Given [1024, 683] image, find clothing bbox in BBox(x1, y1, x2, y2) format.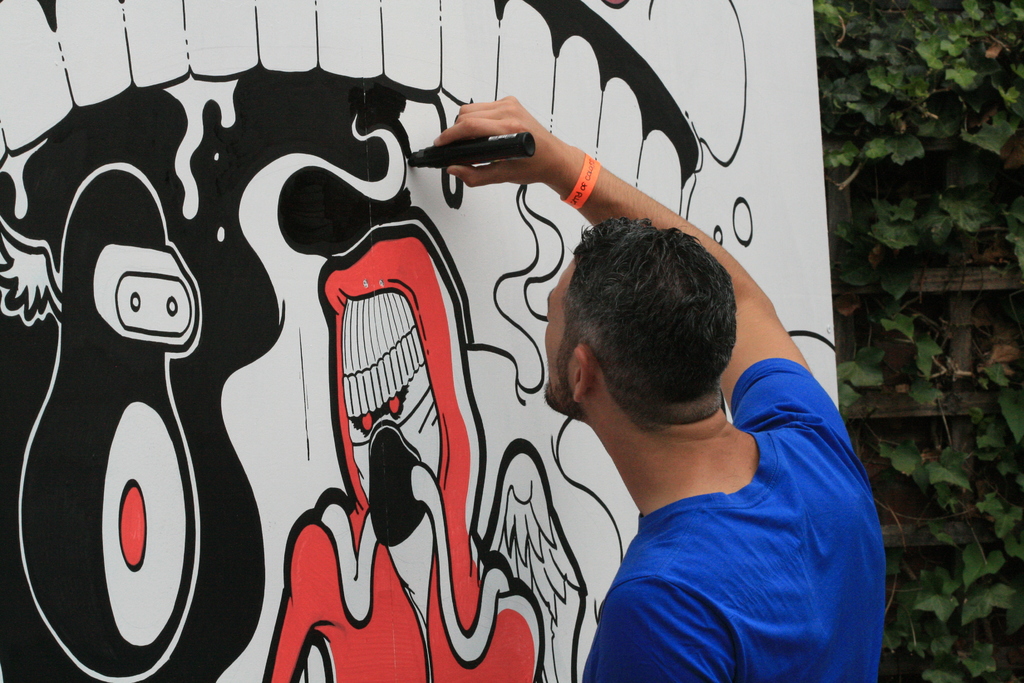
BBox(538, 328, 871, 671).
